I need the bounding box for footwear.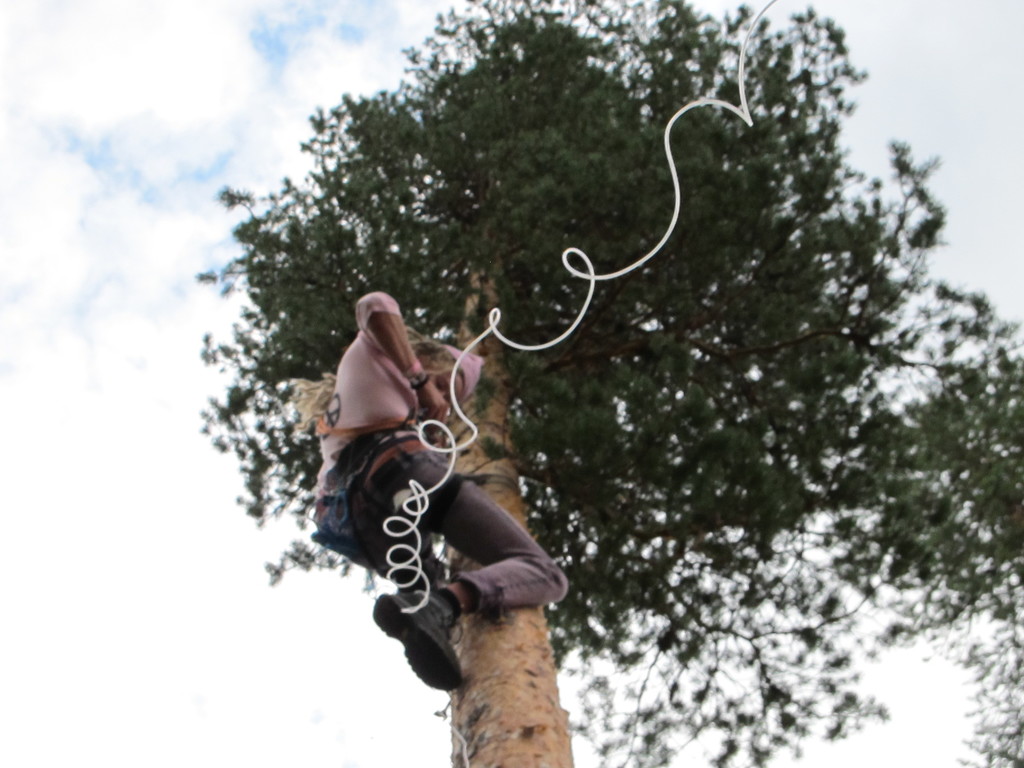
Here it is: bbox=(372, 591, 461, 692).
